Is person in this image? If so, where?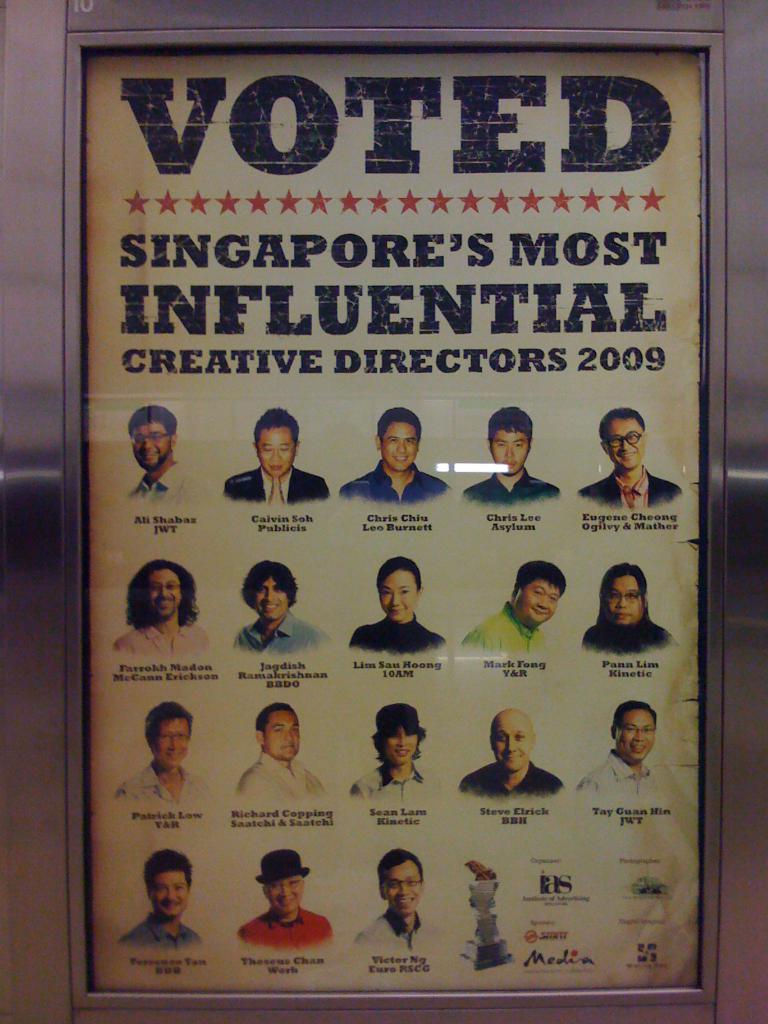
Yes, at rect(112, 847, 214, 947).
